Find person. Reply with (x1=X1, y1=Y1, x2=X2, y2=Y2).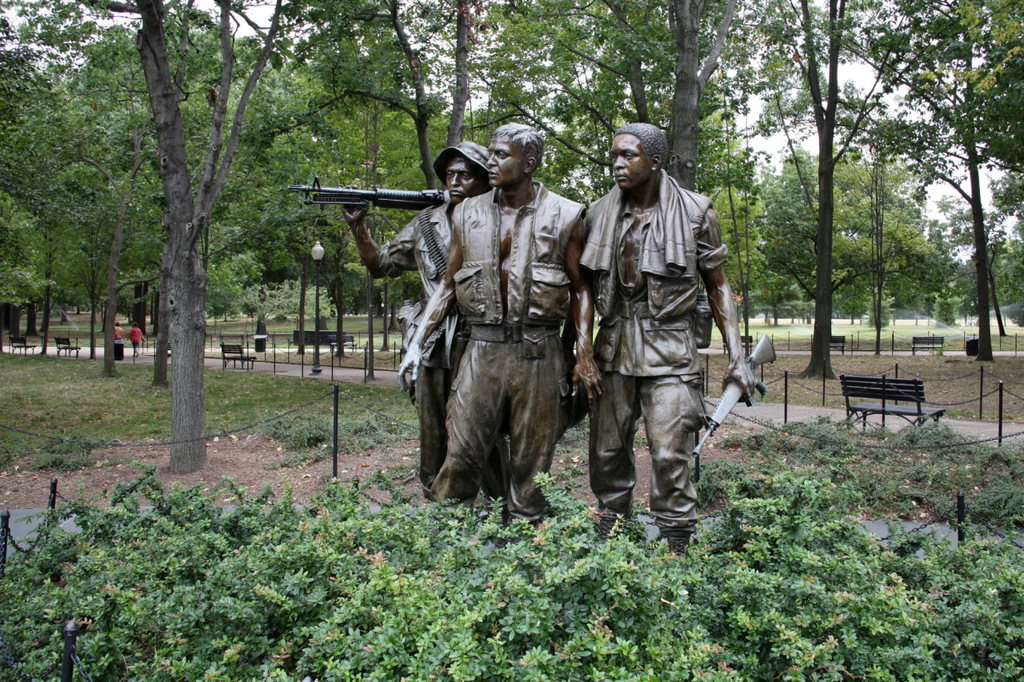
(x1=337, y1=141, x2=495, y2=505).
